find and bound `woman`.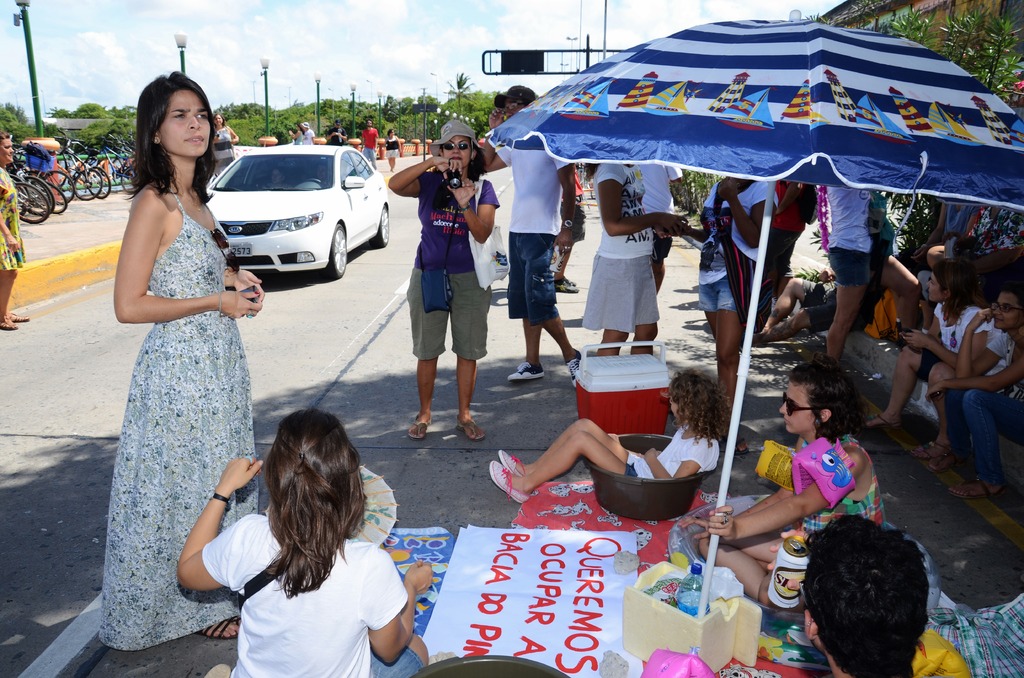
Bound: 387 118 500 441.
